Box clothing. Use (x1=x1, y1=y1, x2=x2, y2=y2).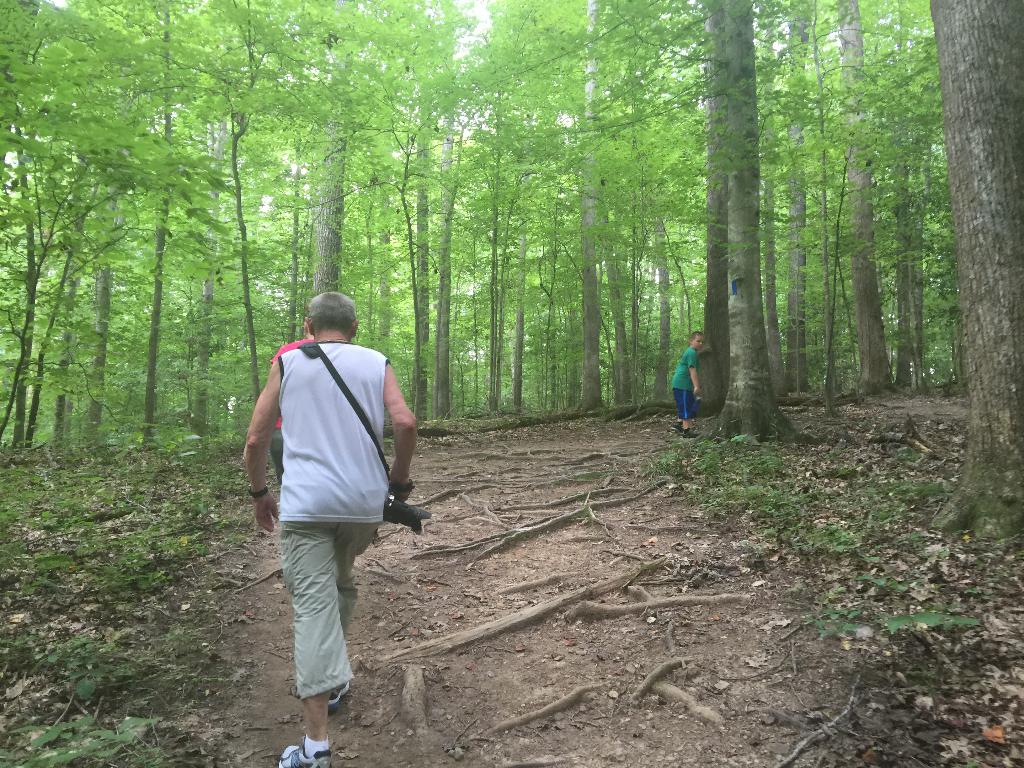
(x1=269, y1=335, x2=311, y2=481).
